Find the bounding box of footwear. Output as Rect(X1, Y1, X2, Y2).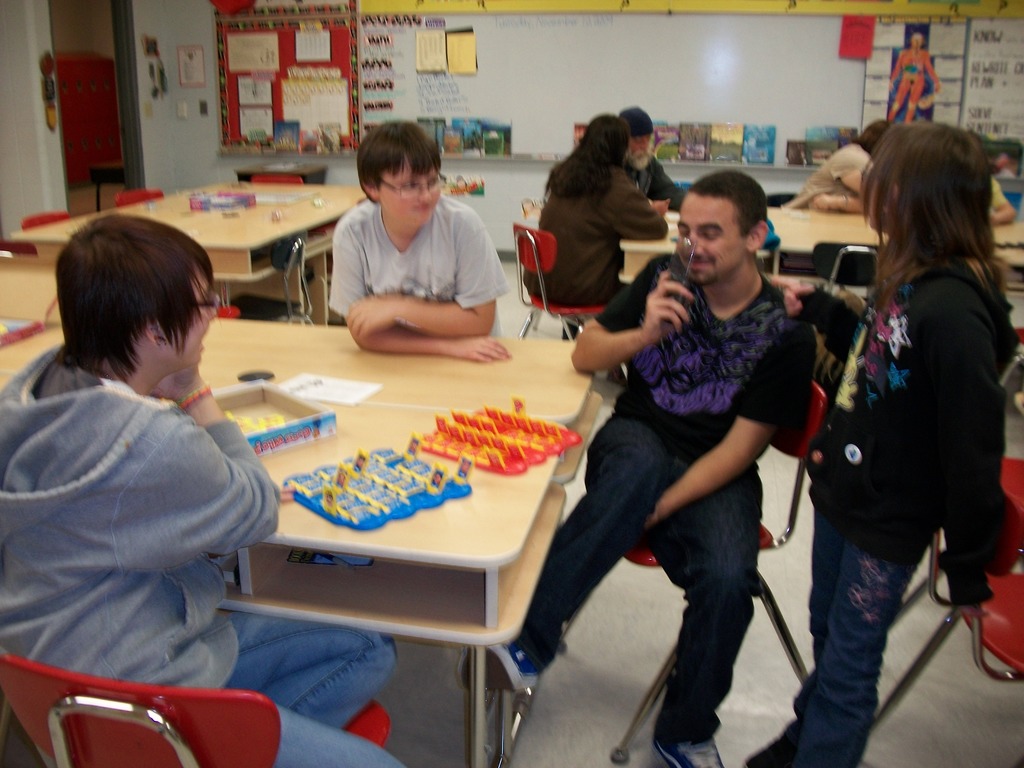
Rect(463, 643, 535, 696).
